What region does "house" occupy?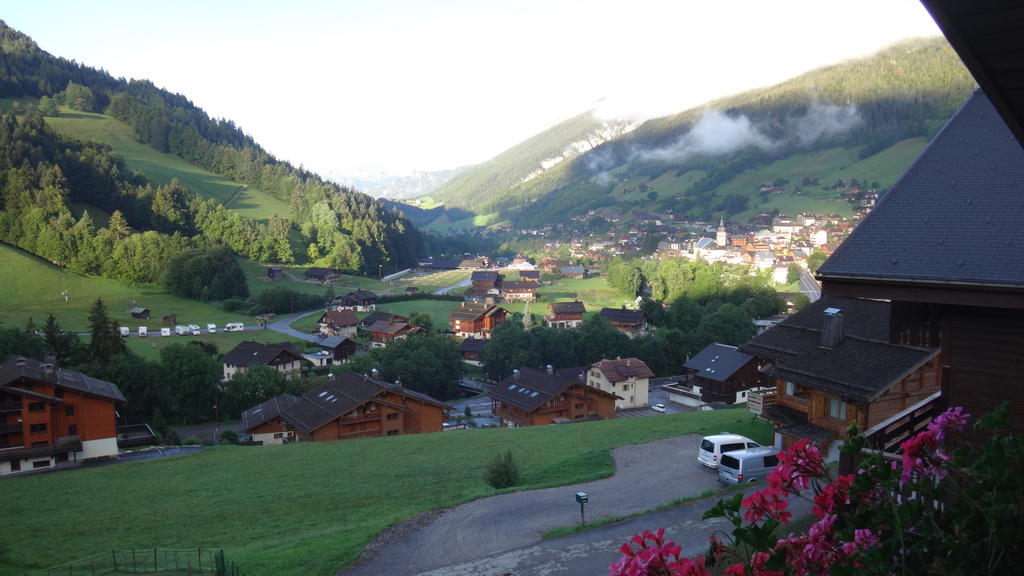
l=580, t=353, r=644, b=408.
